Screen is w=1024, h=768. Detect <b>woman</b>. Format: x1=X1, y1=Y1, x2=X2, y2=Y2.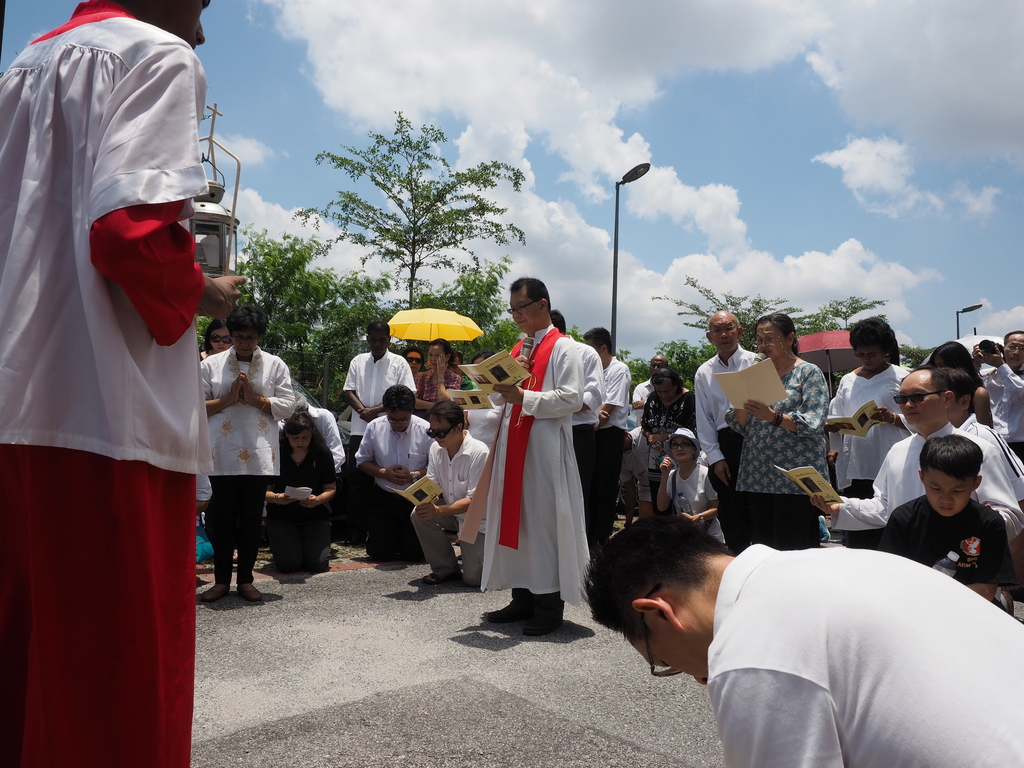
x1=719, y1=308, x2=828, y2=555.
